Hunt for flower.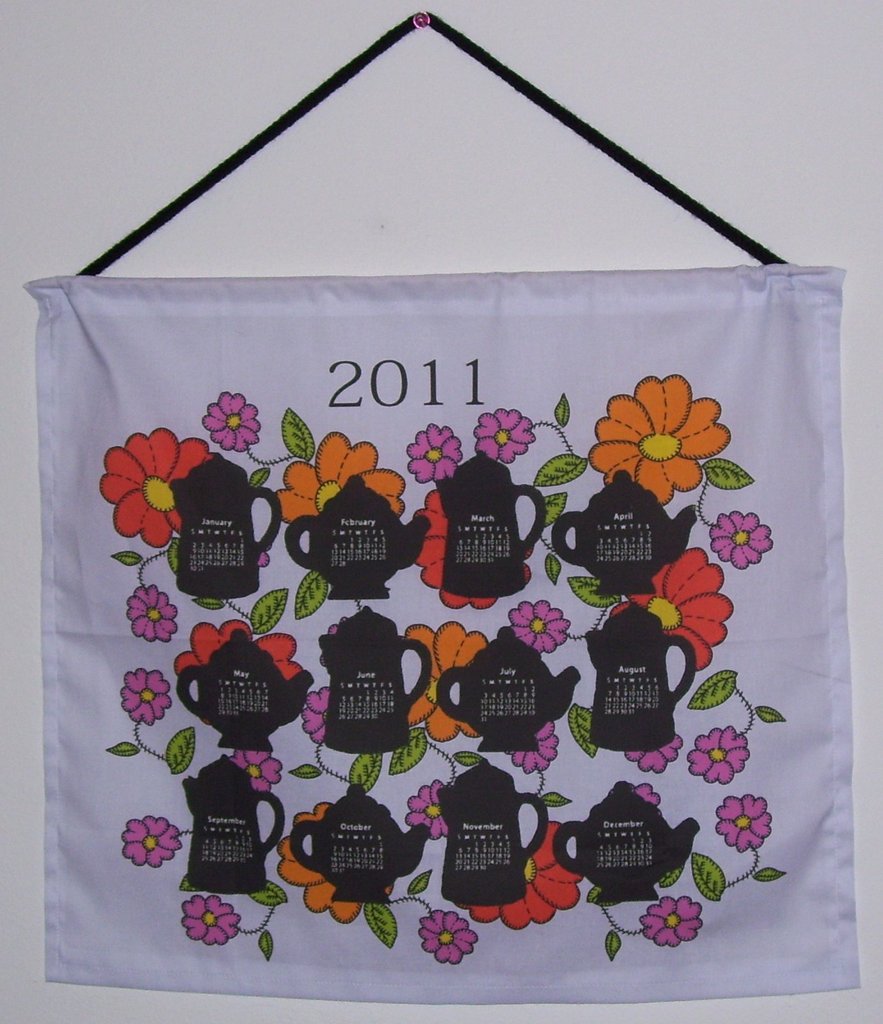
Hunted down at box=[121, 664, 175, 730].
